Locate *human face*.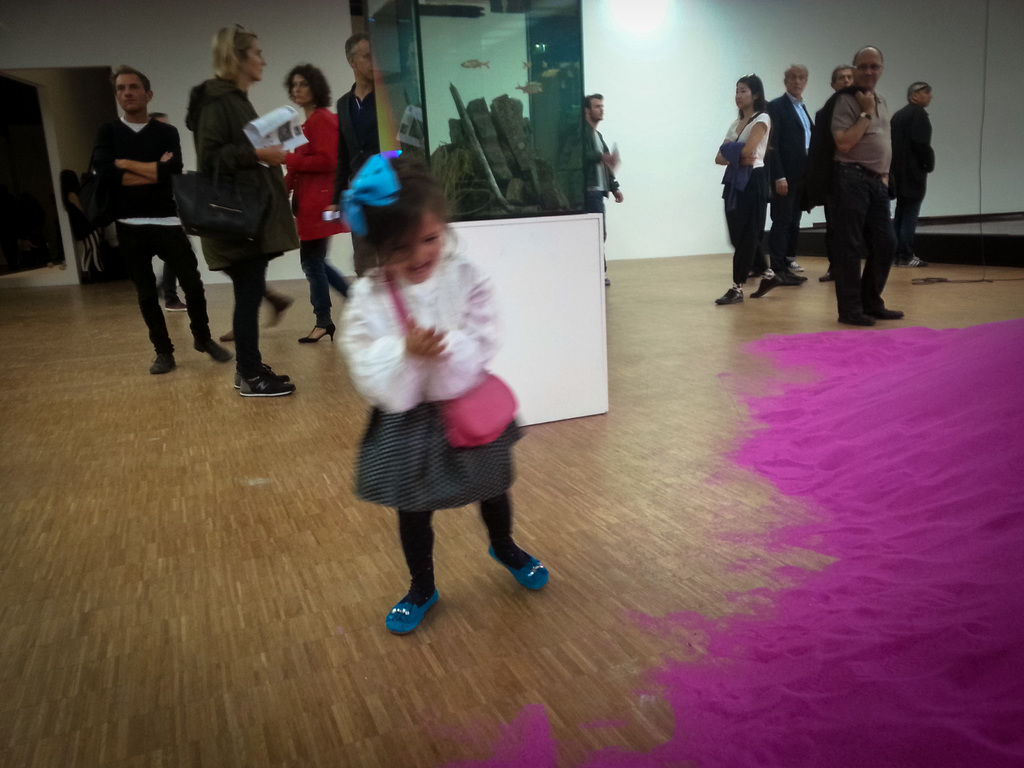
Bounding box: left=293, top=73, right=313, bottom=100.
